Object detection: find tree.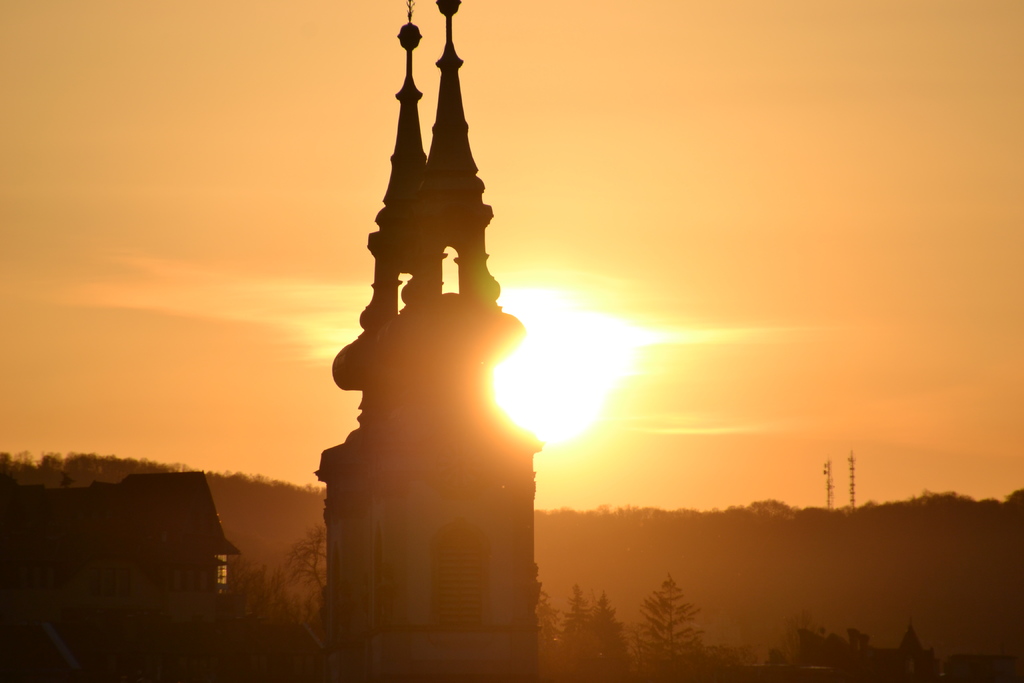
BBox(234, 522, 385, 682).
